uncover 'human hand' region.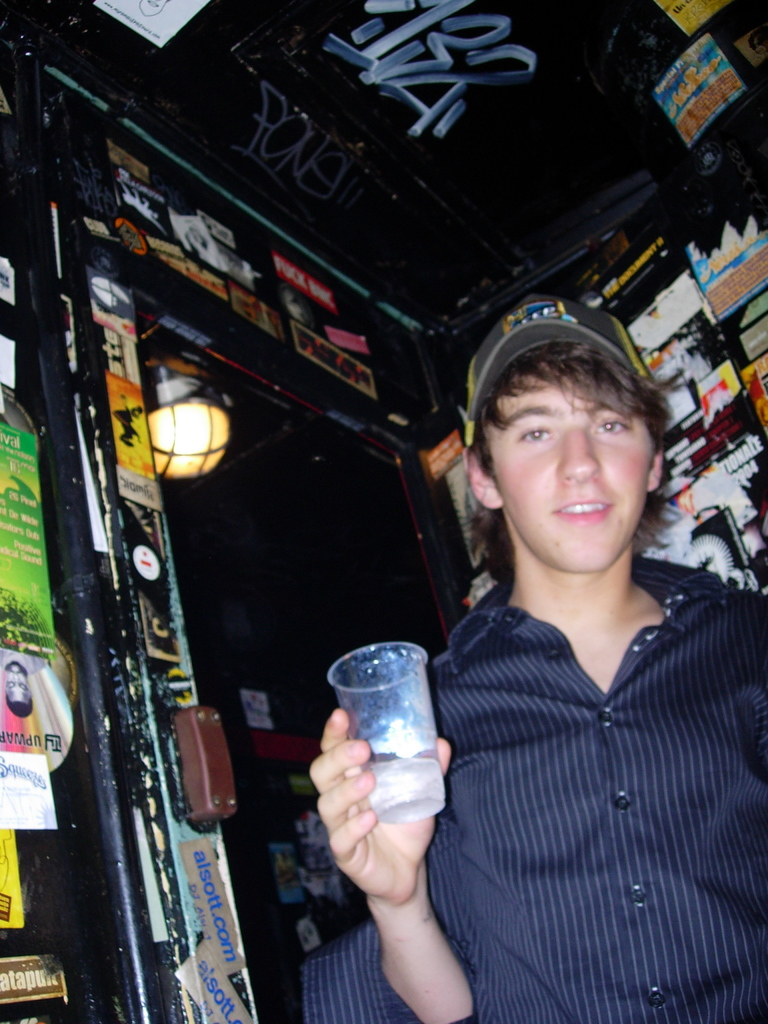
Uncovered: <region>307, 709, 456, 911</region>.
